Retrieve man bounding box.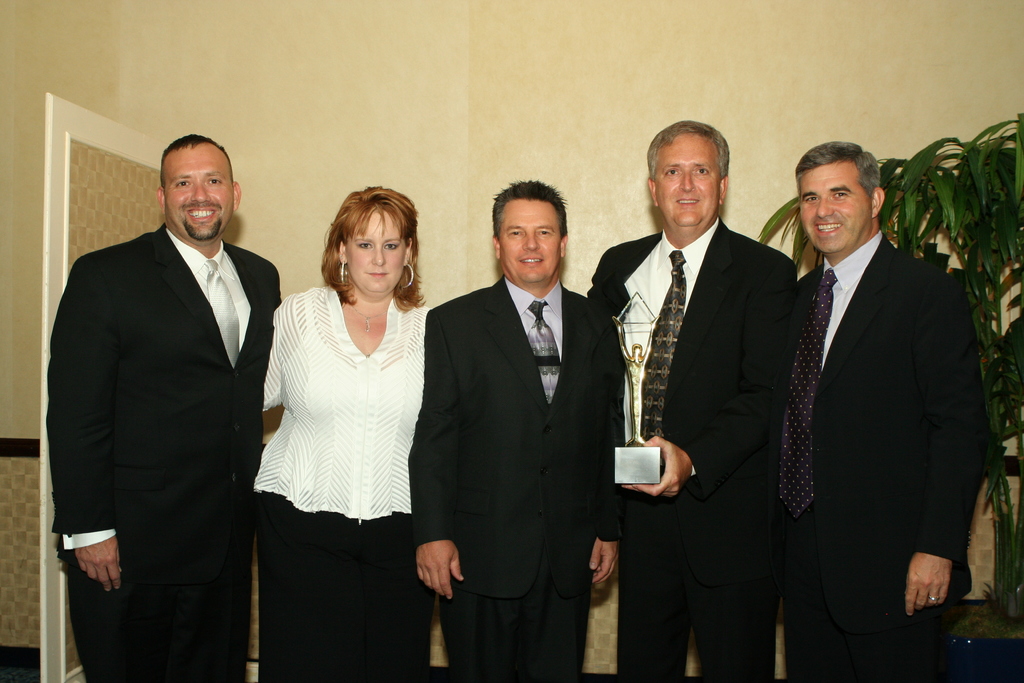
Bounding box: {"x1": 47, "y1": 132, "x2": 286, "y2": 682}.
